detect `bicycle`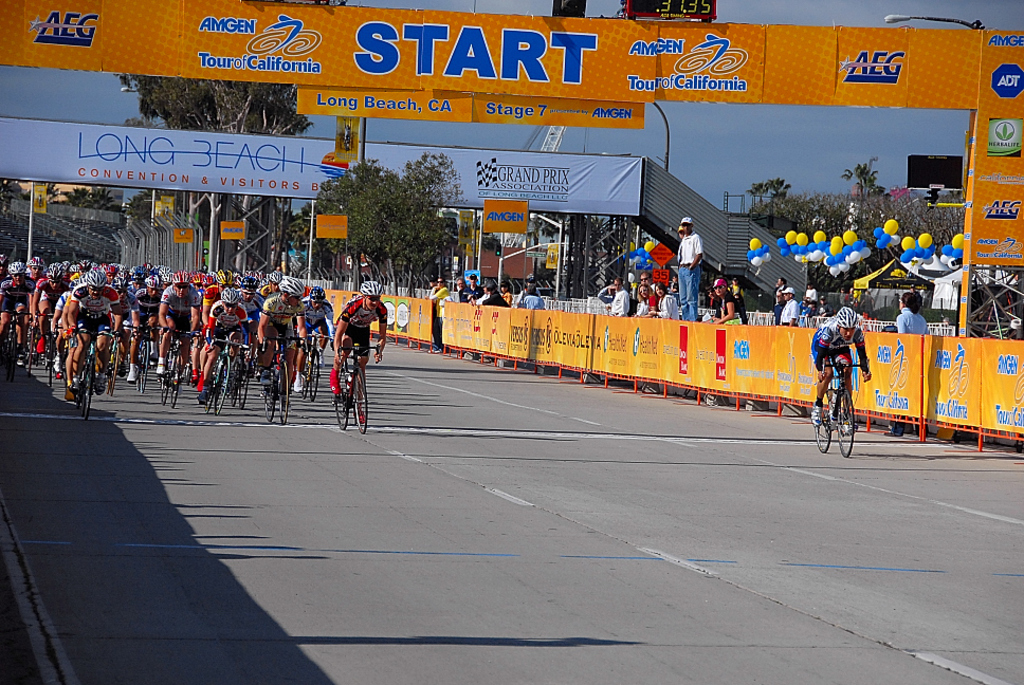
[x1=98, y1=307, x2=146, y2=392]
